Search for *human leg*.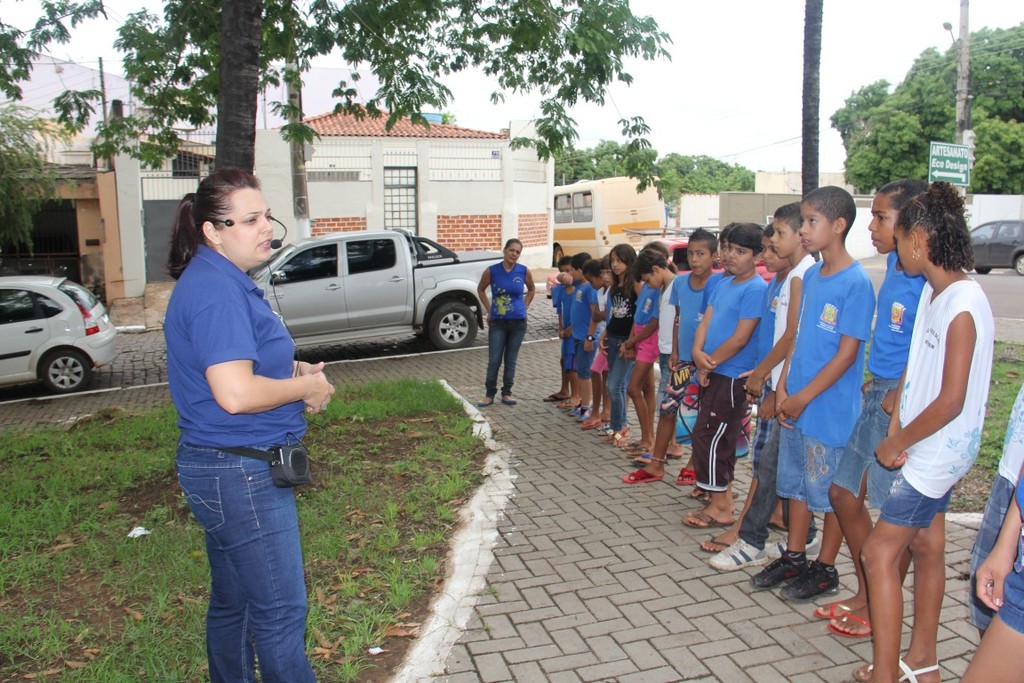
Found at detection(964, 607, 1023, 679).
